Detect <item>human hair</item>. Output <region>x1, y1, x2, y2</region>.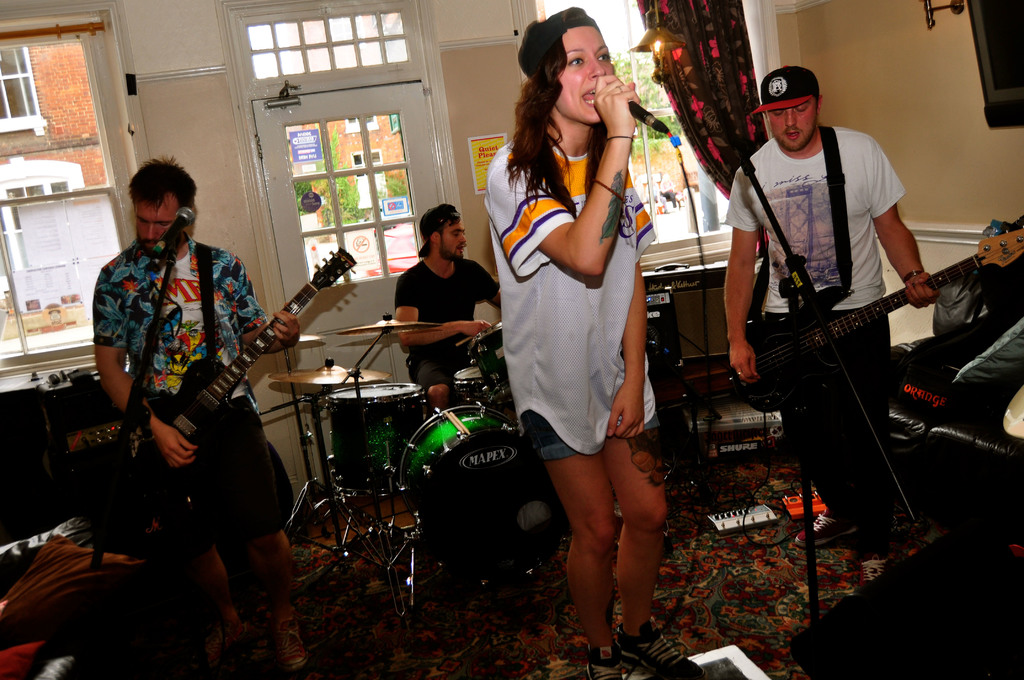
<region>125, 158, 198, 206</region>.
